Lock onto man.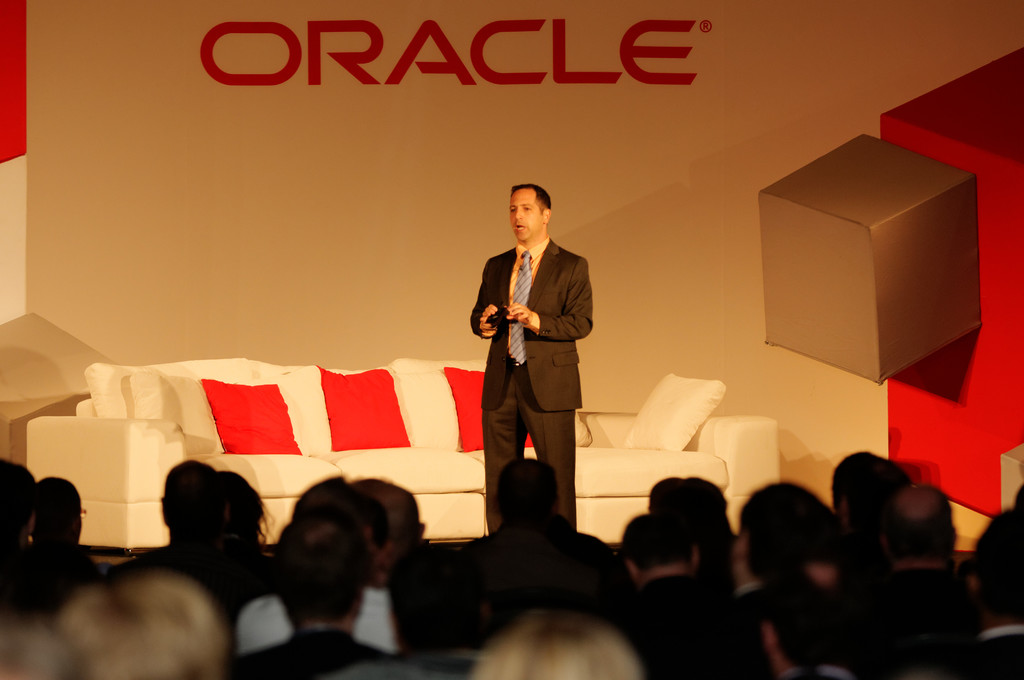
Locked: box(948, 525, 1023, 679).
